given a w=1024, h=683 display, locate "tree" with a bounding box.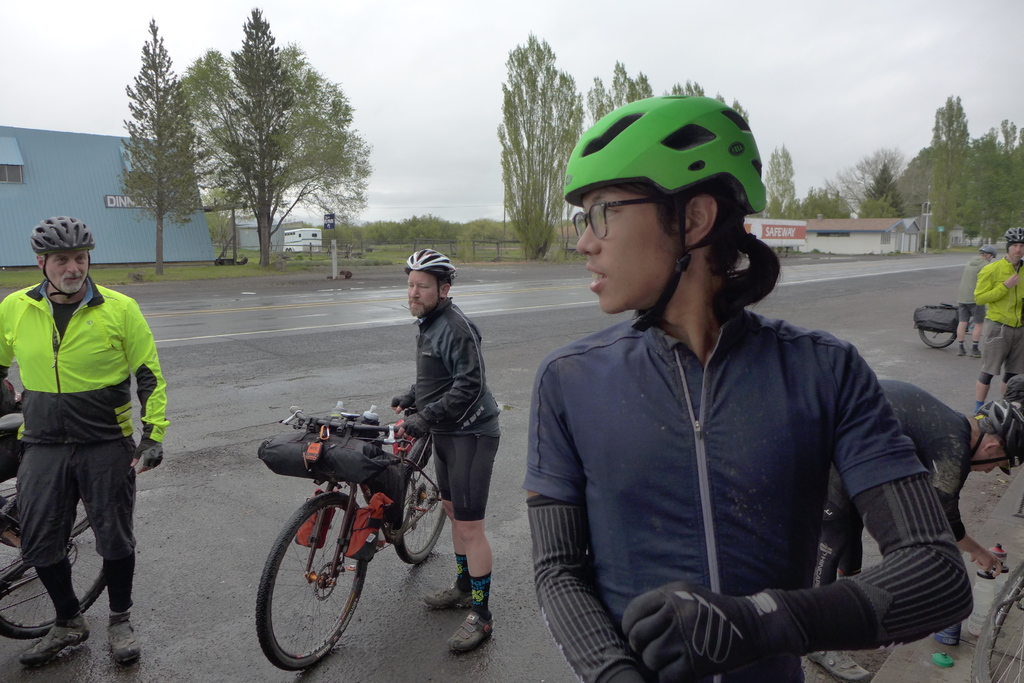
Located: 496, 31, 586, 261.
